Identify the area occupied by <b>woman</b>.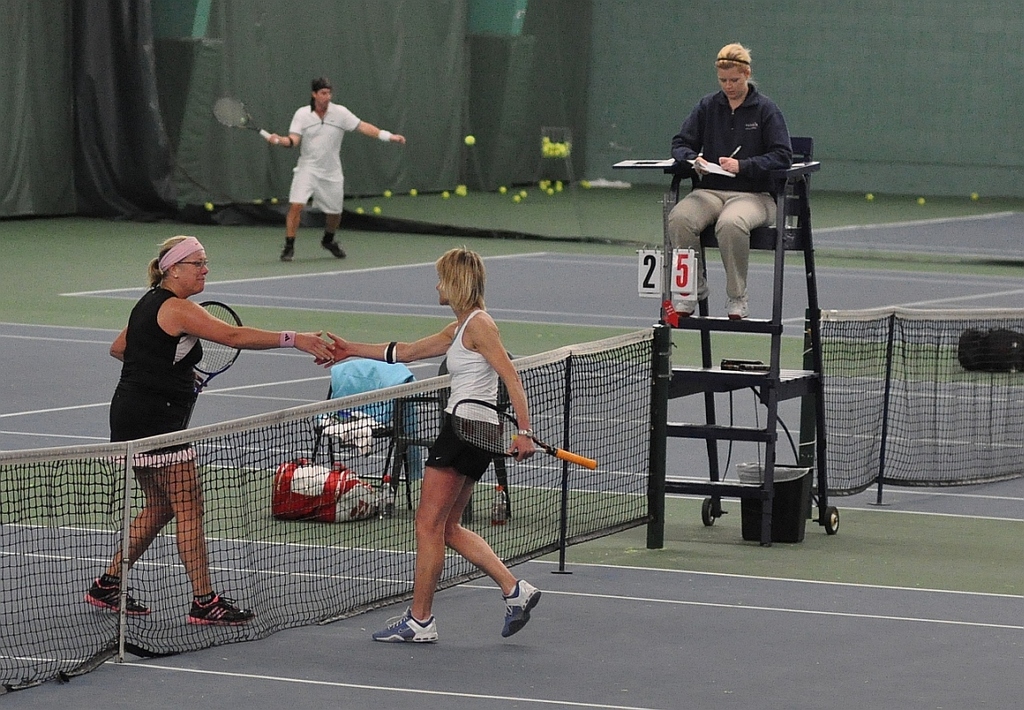
Area: x1=314, y1=250, x2=542, y2=647.
